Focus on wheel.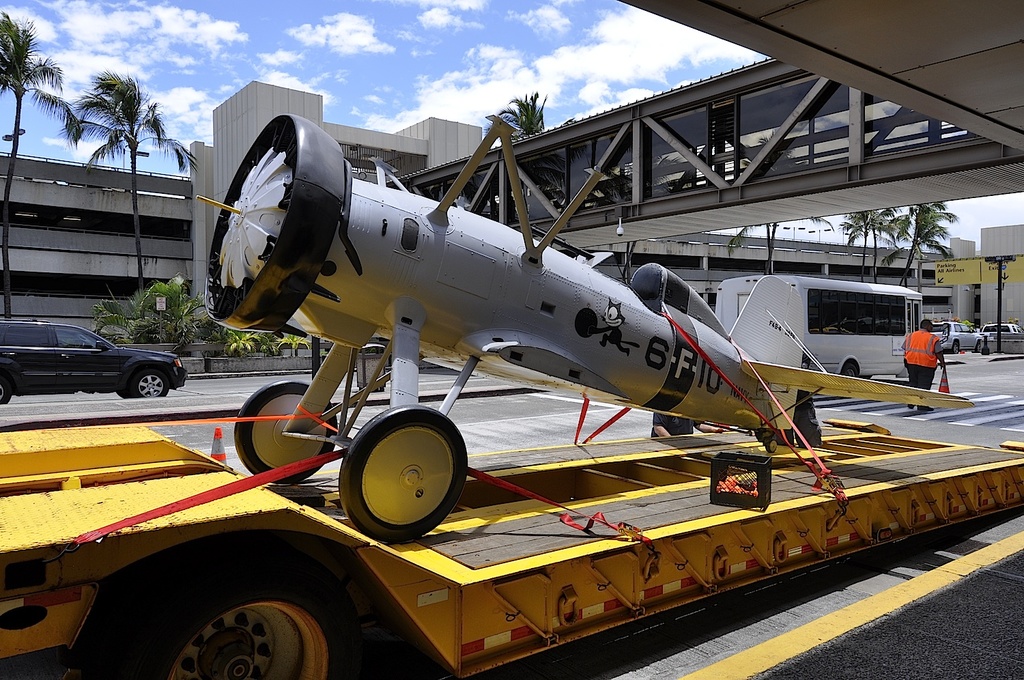
Focused at <region>323, 406, 468, 548</region>.
